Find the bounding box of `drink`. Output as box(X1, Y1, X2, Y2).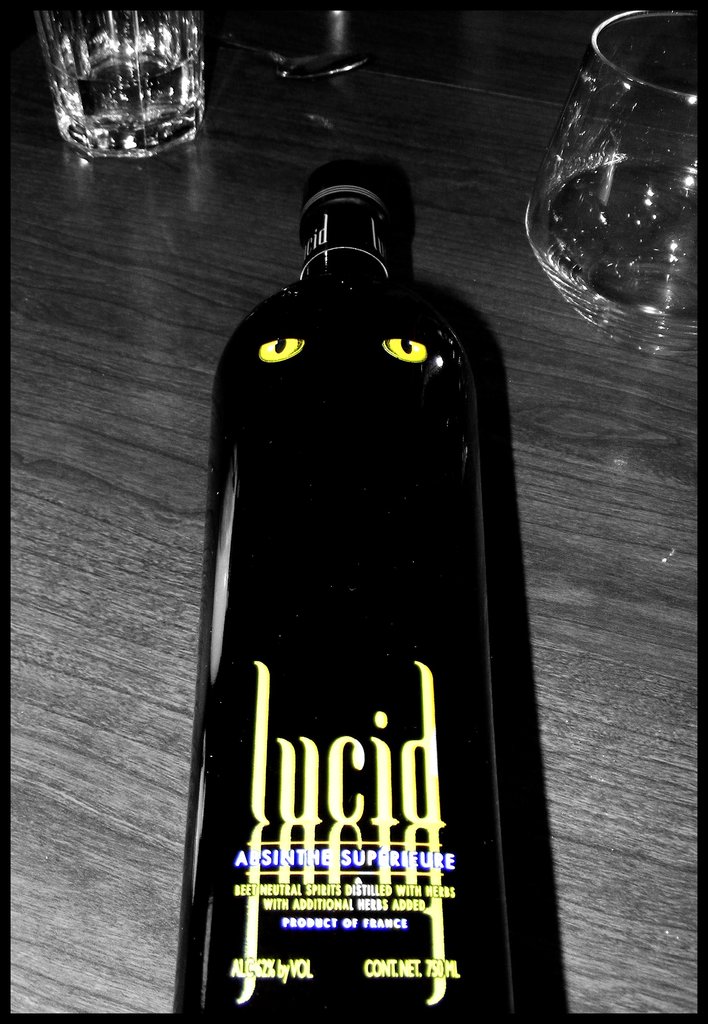
box(31, 0, 204, 160).
